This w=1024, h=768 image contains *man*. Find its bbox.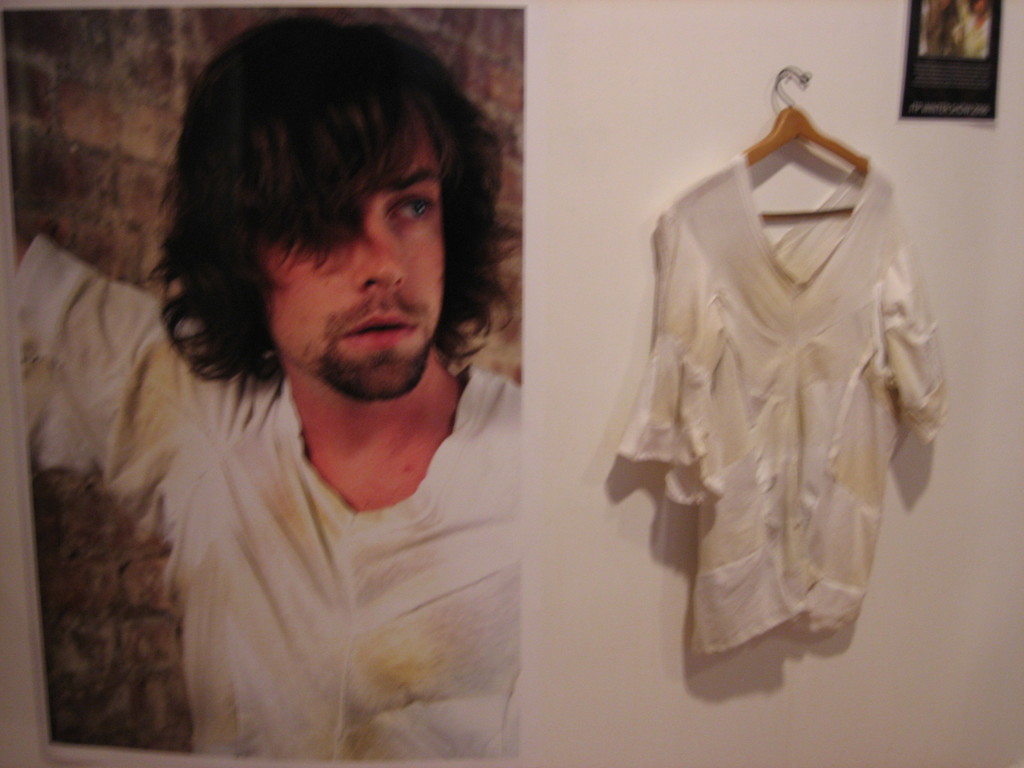
box=[10, 3, 536, 763].
